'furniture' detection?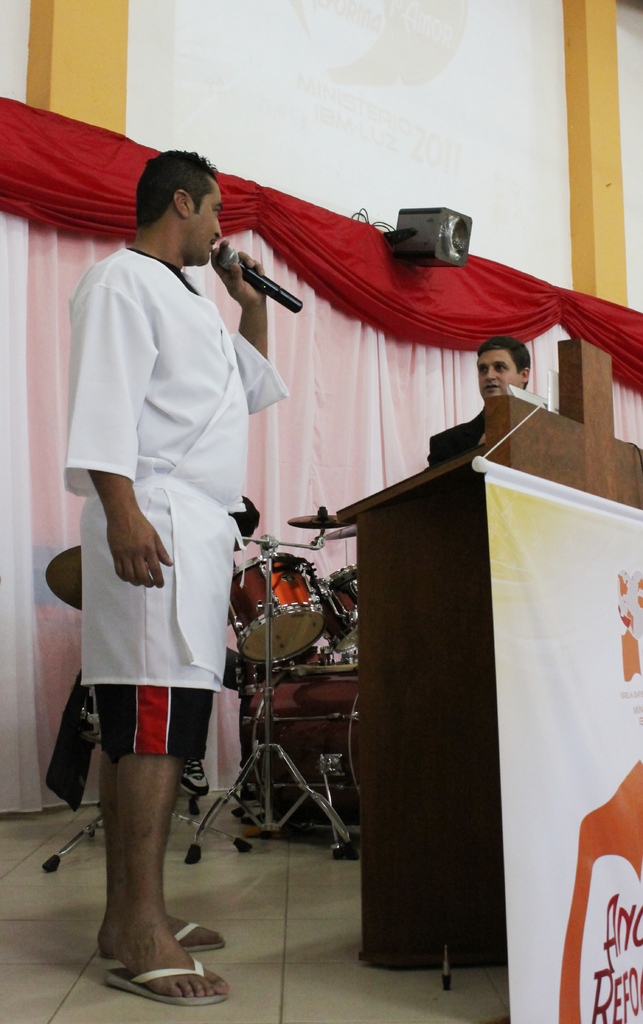
(x1=338, y1=390, x2=642, y2=994)
